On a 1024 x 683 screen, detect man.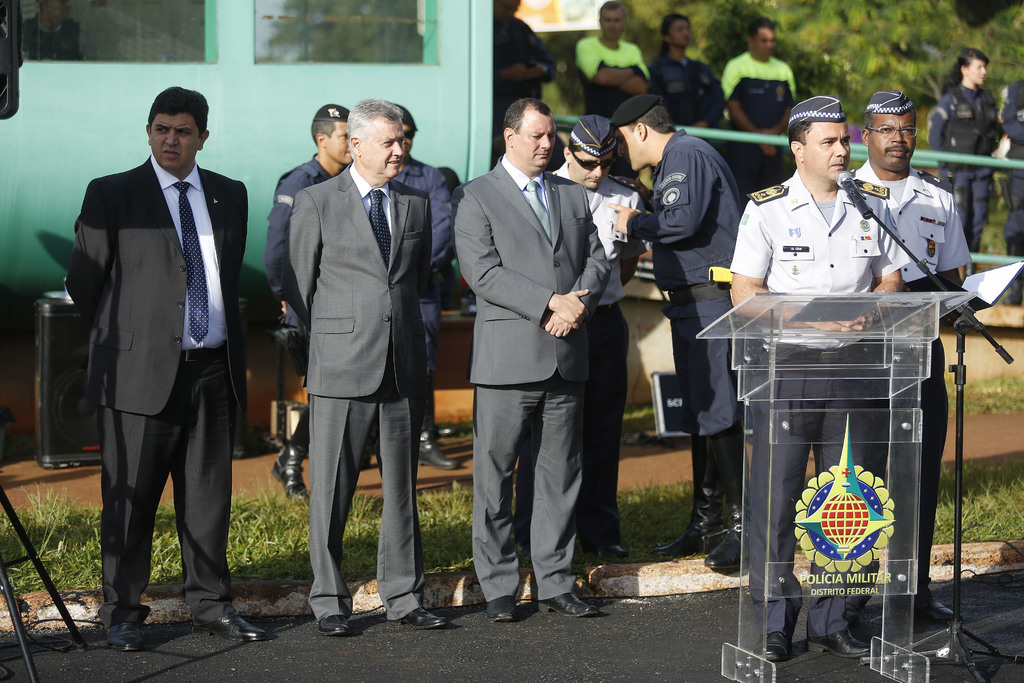
bbox=(998, 78, 1023, 303).
